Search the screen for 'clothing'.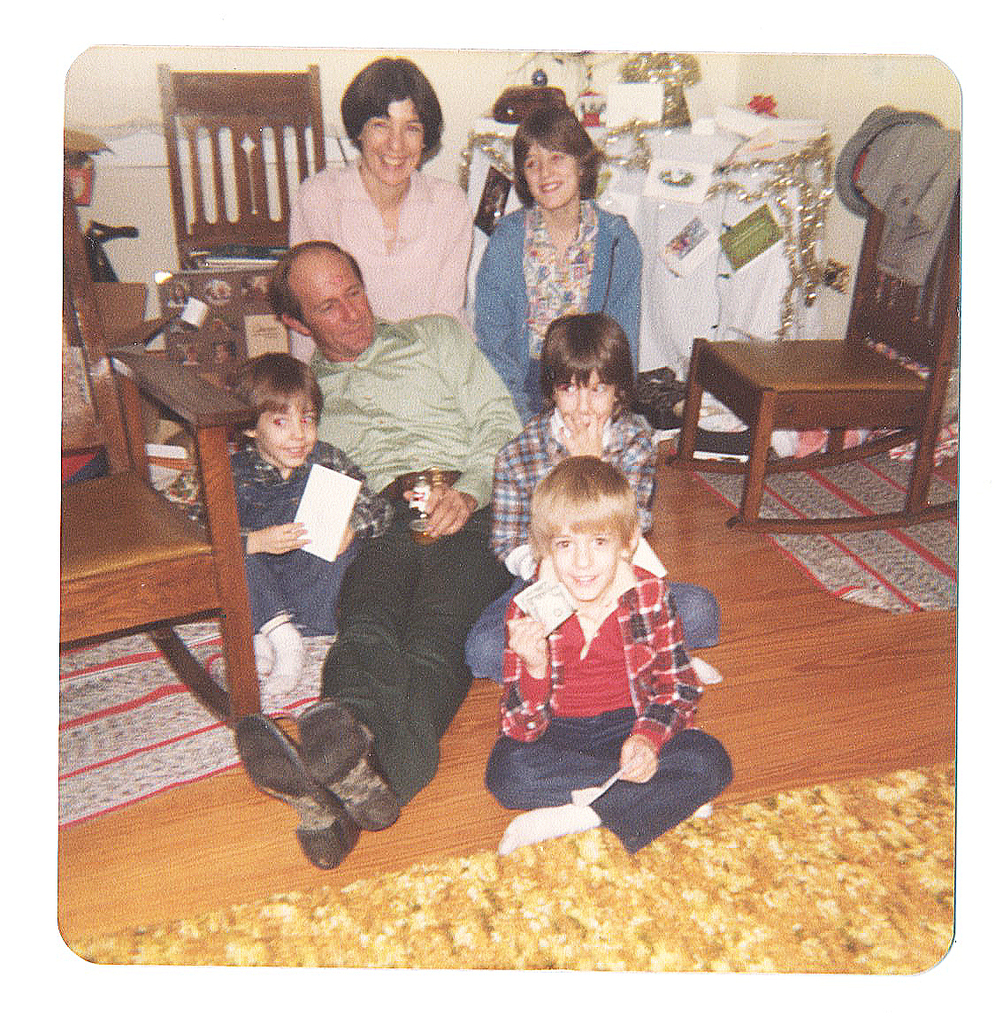
Found at box=[287, 149, 471, 370].
